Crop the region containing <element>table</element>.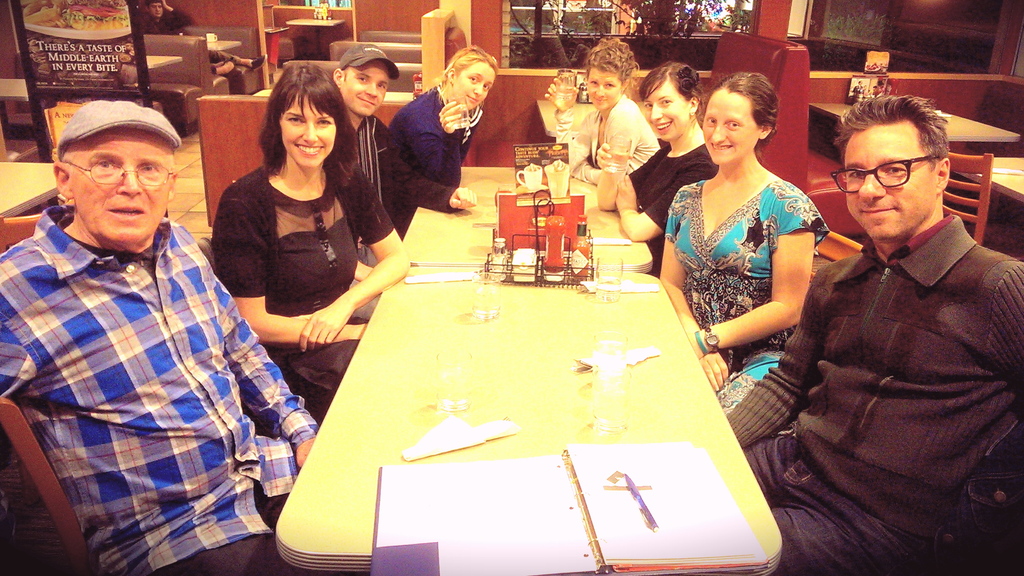
Crop region: (x1=959, y1=149, x2=1023, y2=214).
